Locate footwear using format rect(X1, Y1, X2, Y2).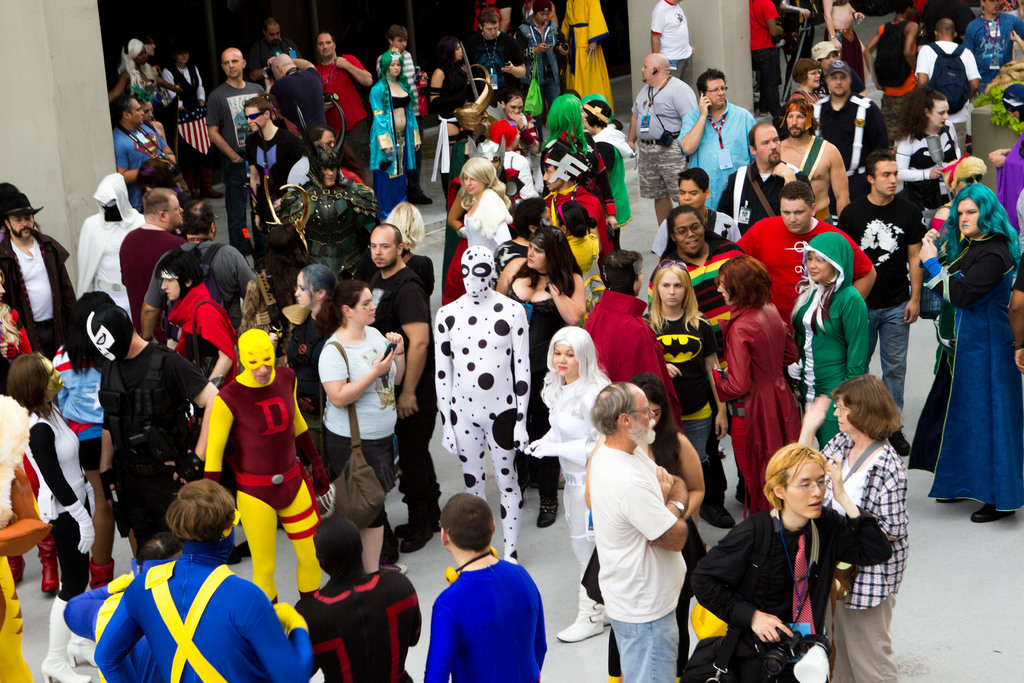
rect(970, 497, 1012, 526).
